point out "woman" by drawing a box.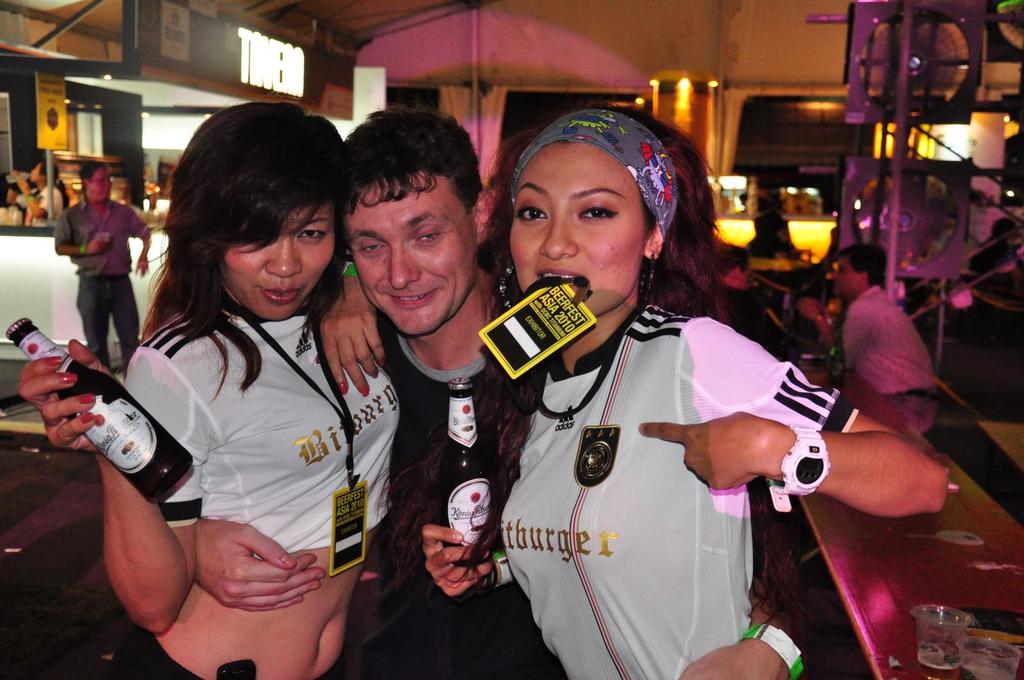
locate(14, 162, 70, 218).
